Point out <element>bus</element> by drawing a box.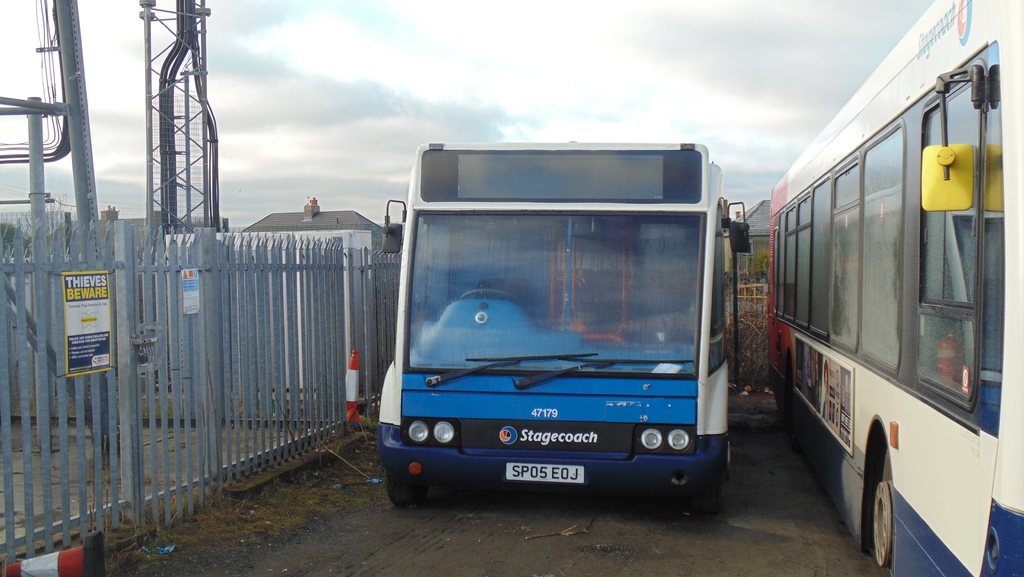
(x1=767, y1=0, x2=1023, y2=576).
